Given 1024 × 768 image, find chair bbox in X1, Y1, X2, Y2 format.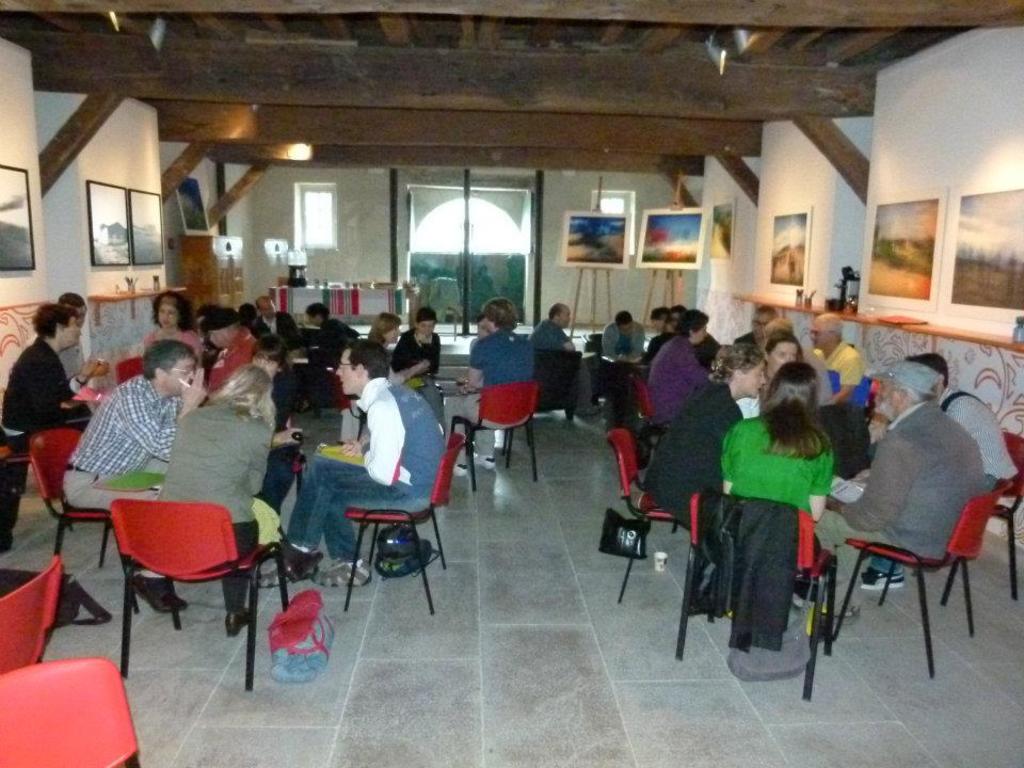
109, 499, 294, 693.
